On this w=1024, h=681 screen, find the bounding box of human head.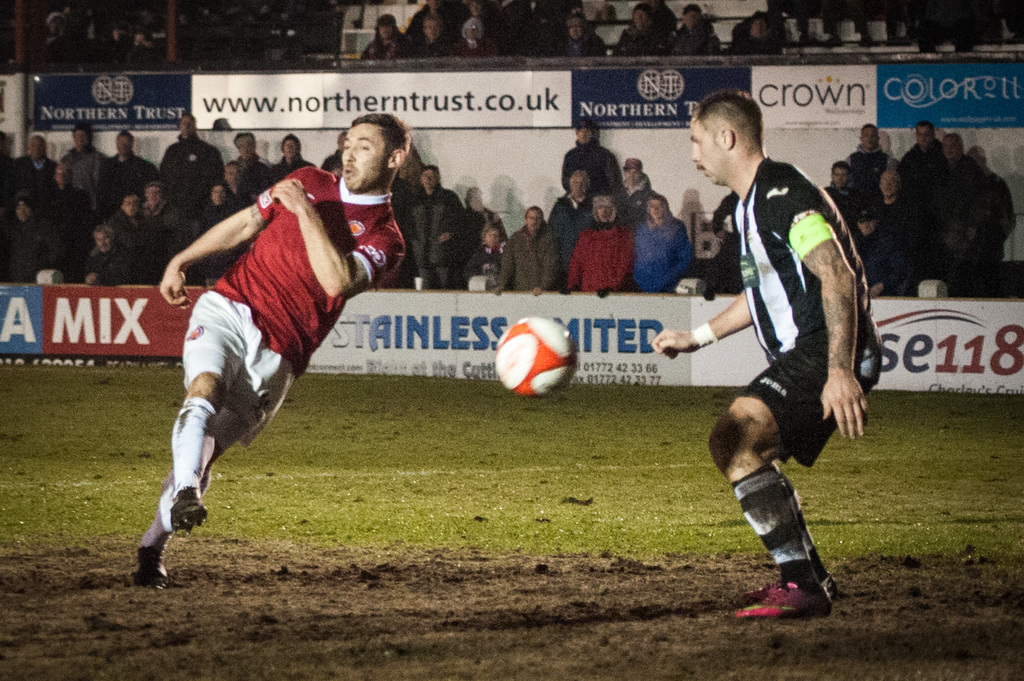
Bounding box: {"left": 224, "top": 161, "right": 245, "bottom": 189}.
